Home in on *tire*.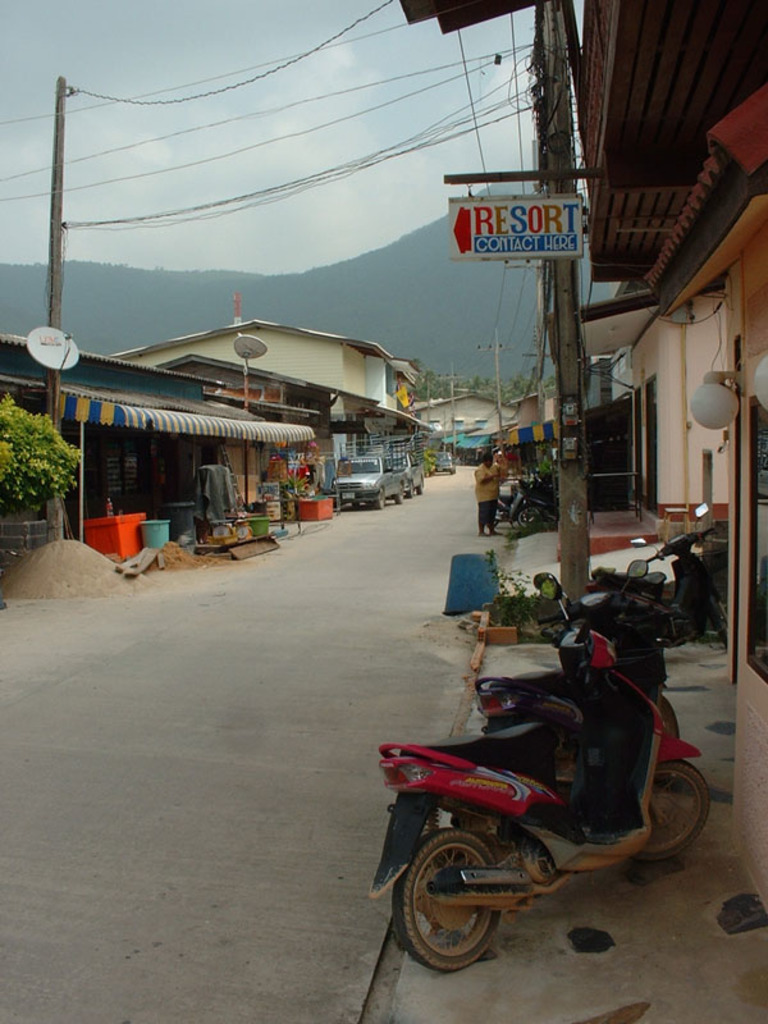
Homed in at [x1=389, y1=820, x2=503, y2=964].
